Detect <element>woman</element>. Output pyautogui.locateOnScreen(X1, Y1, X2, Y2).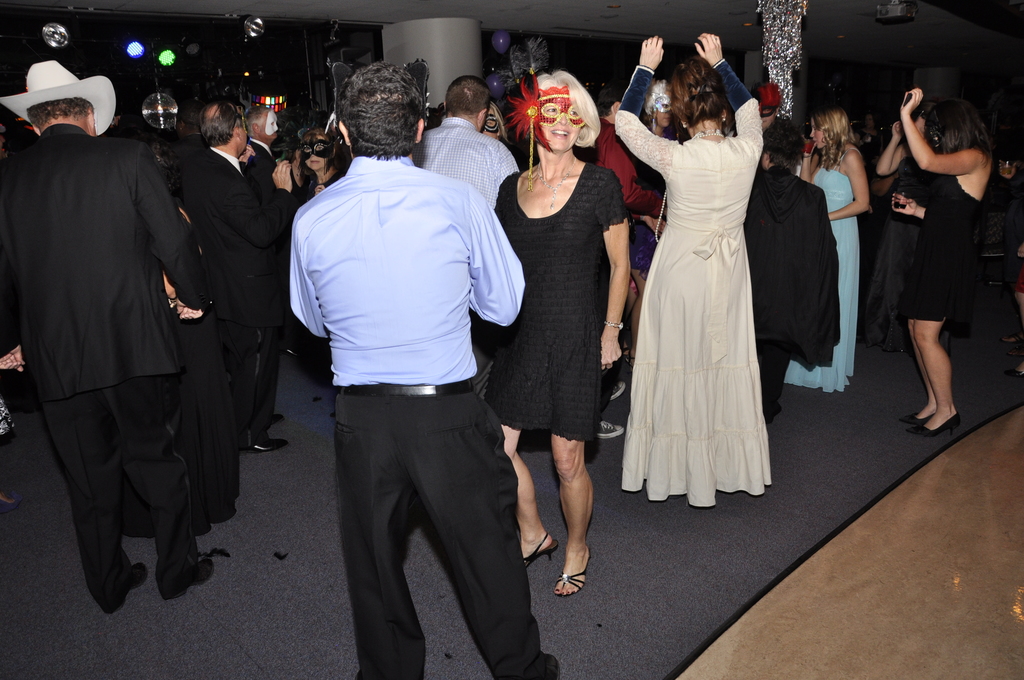
pyautogui.locateOnScreen(778, 107, 871, 392).
